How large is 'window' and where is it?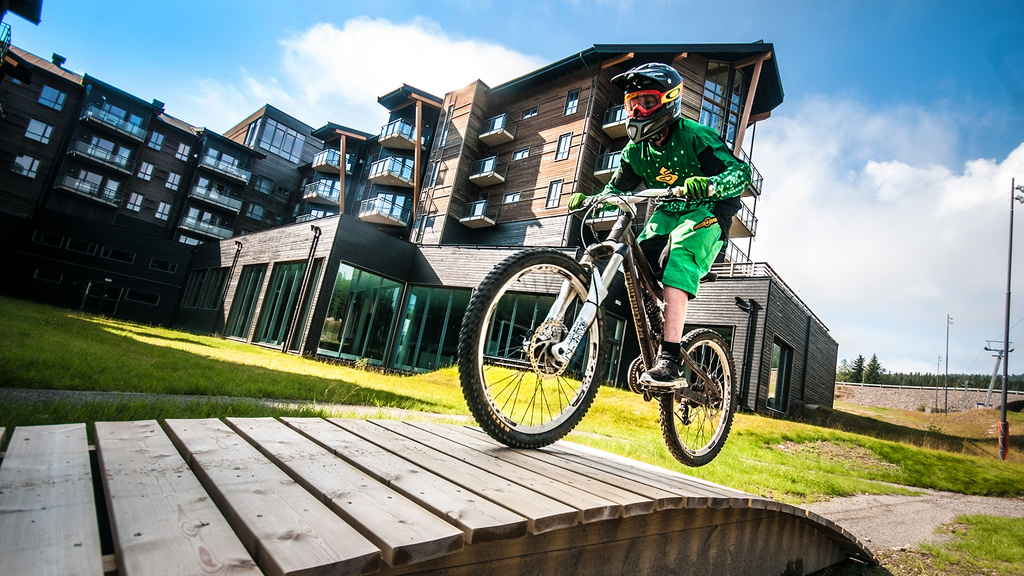
Bounding box: {"x1": 550, "y1": 127, "x2": 569, "y2": 154}.
